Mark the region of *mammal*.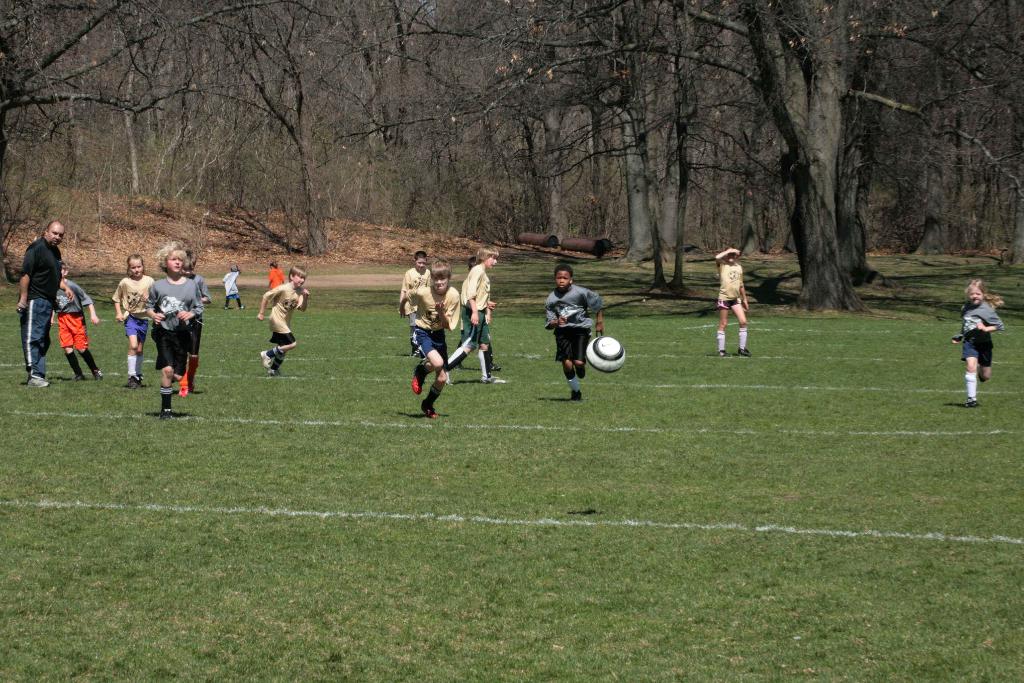
Region: left=713, top=245, right=751, bottom=357.
